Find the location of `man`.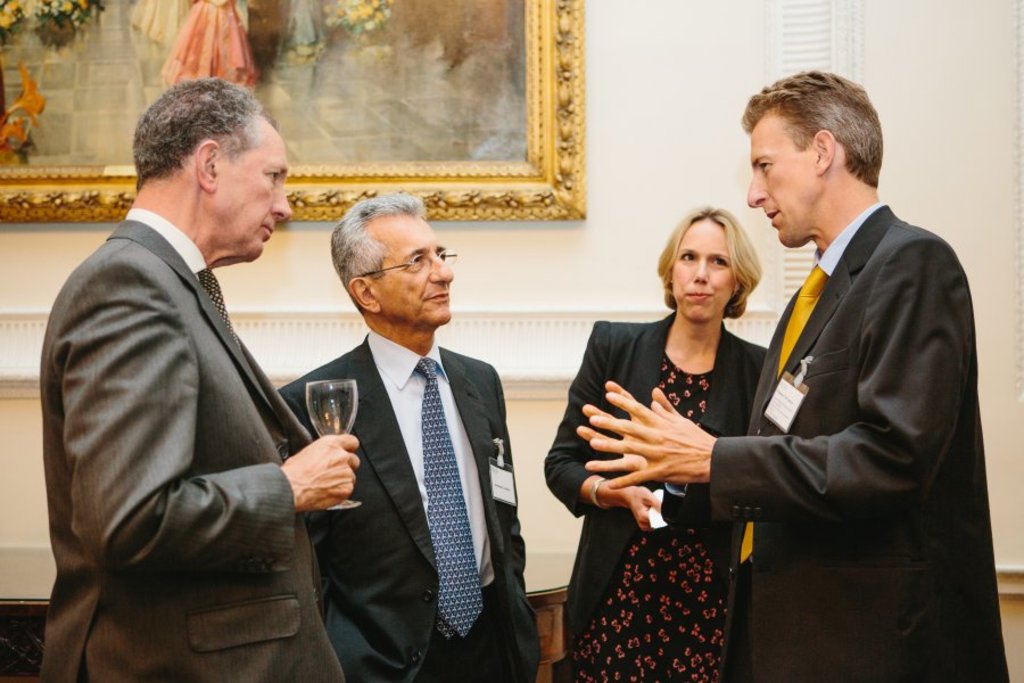
Location: x1=38, y1=46, x2=330, y2=669.
